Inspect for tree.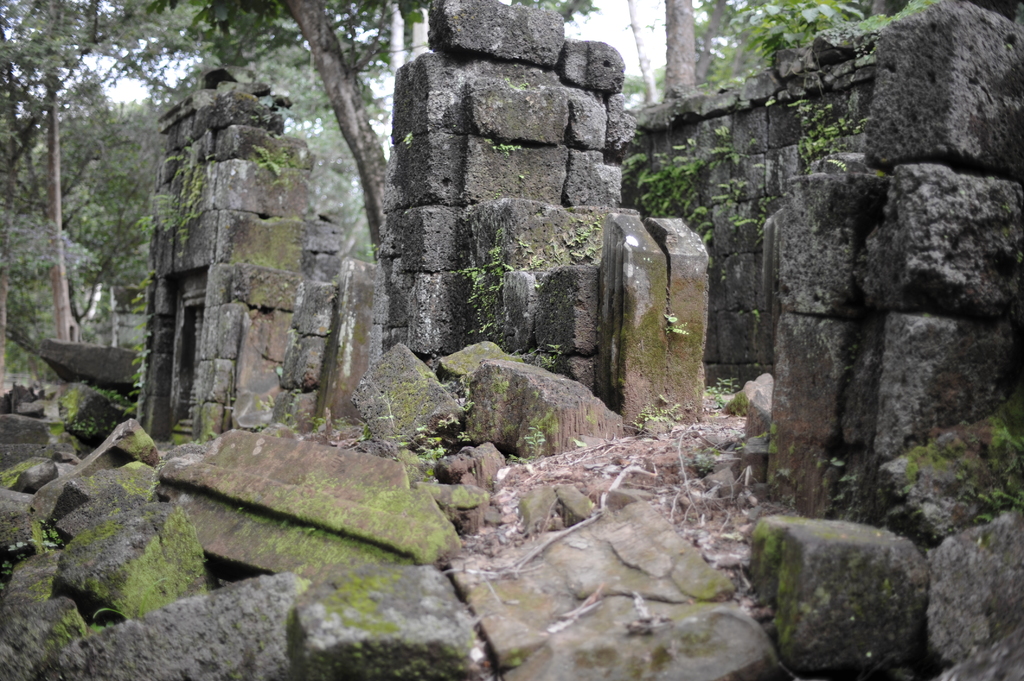
Inspection: [665, 3, 702, 93].
